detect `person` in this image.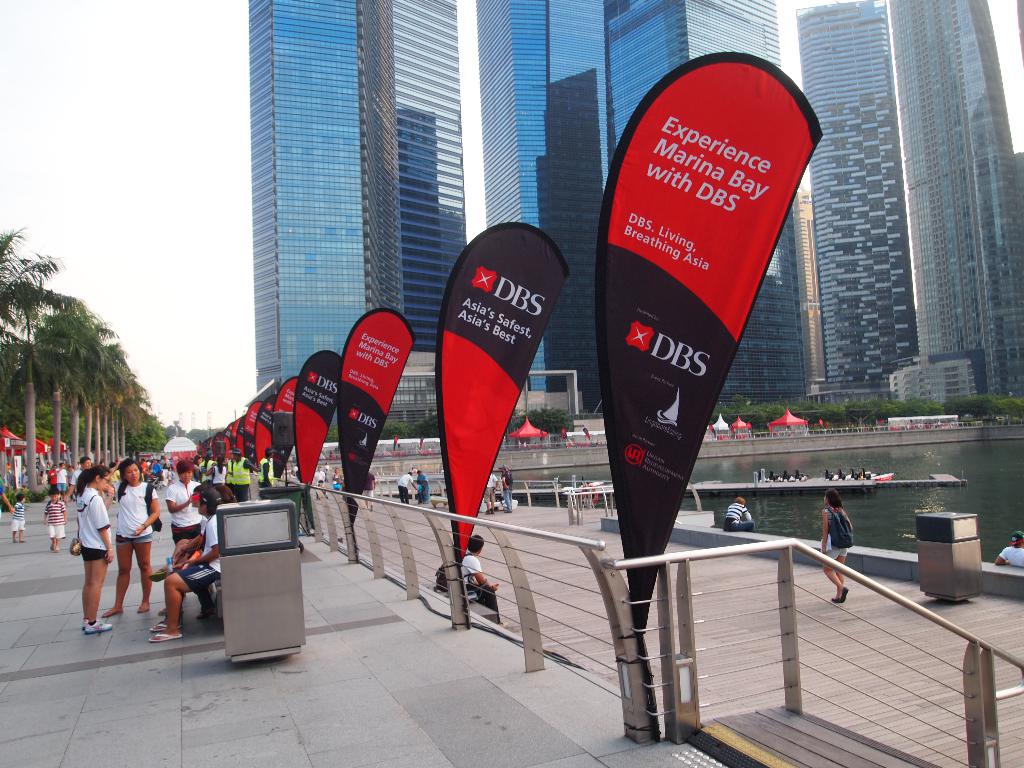
Detection: bbox(254, 450, 284, 499).
